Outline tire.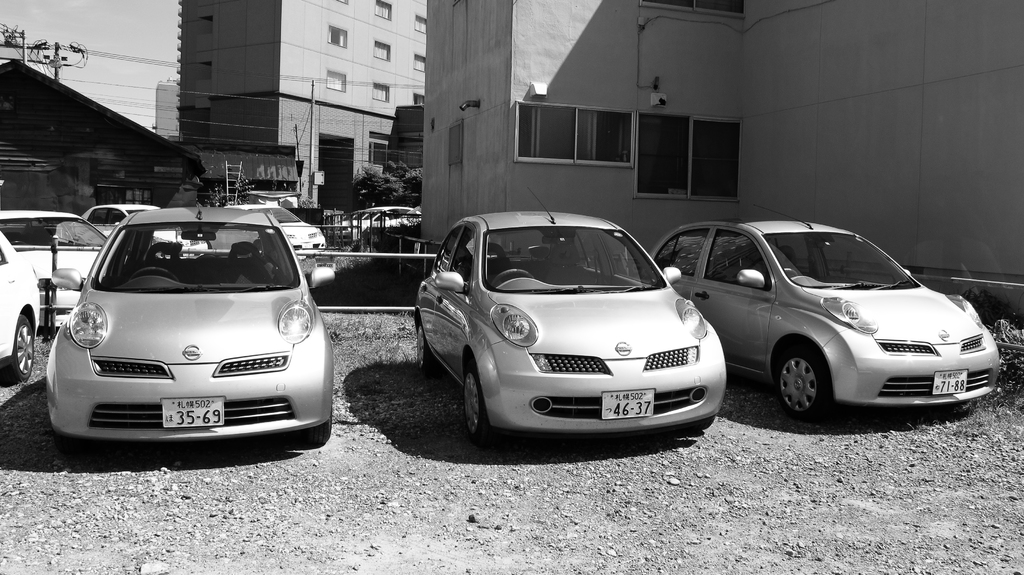
Outline: <region>297, 407, 332, 447</region>.
